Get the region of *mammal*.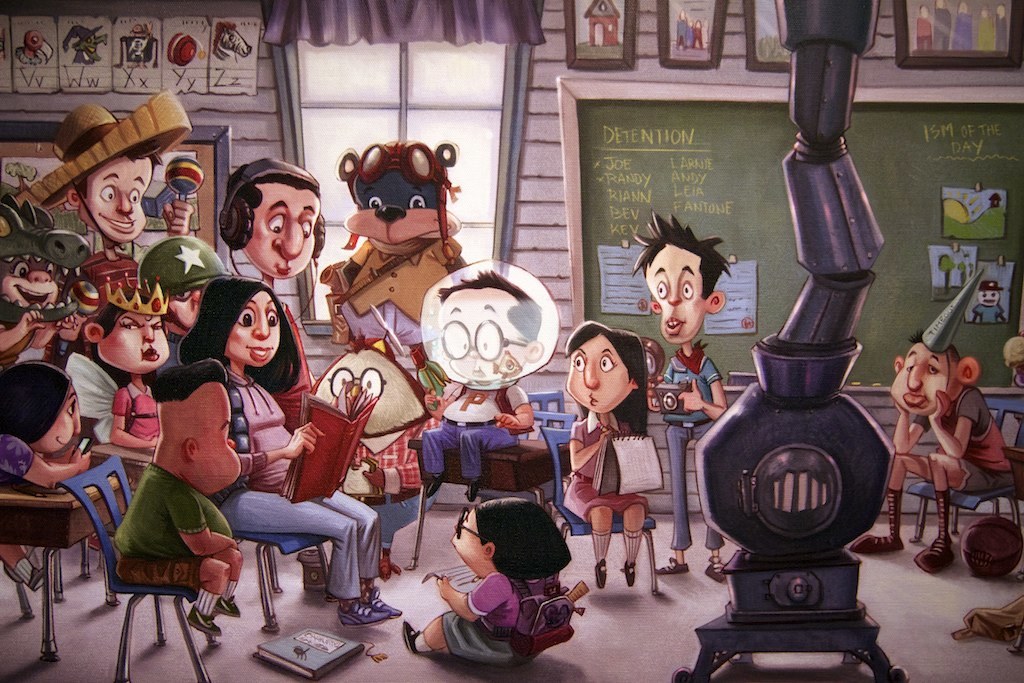
(71, 153, 194, 310).
